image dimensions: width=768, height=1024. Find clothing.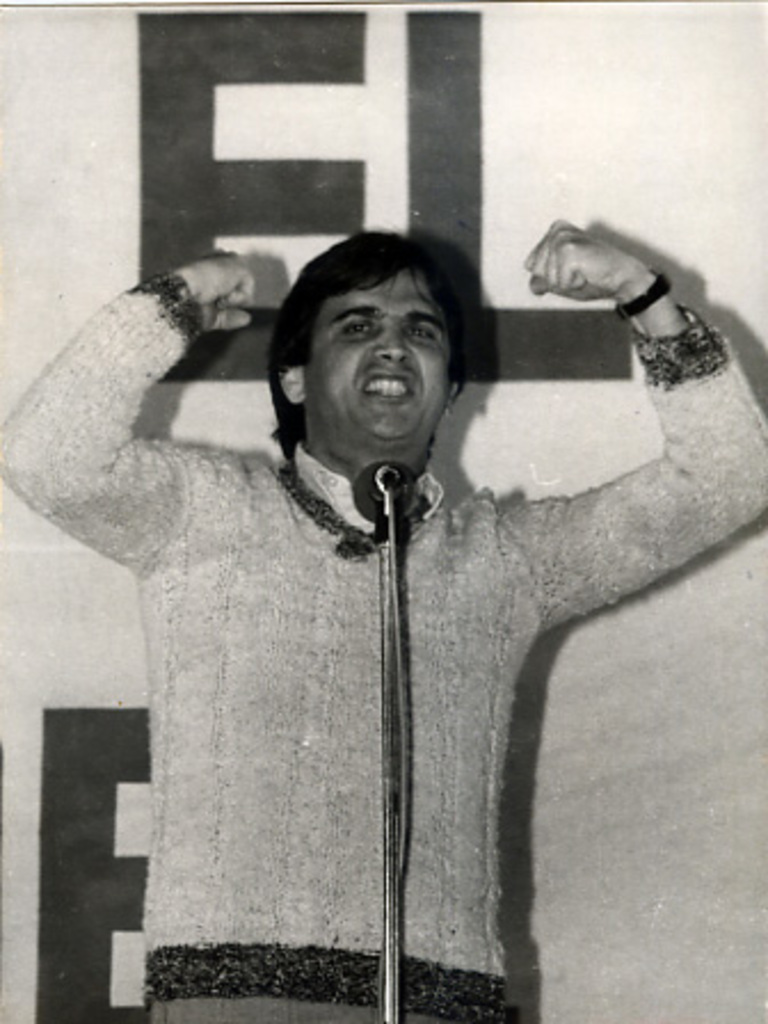
detection(0, 267, 766, 1022).
